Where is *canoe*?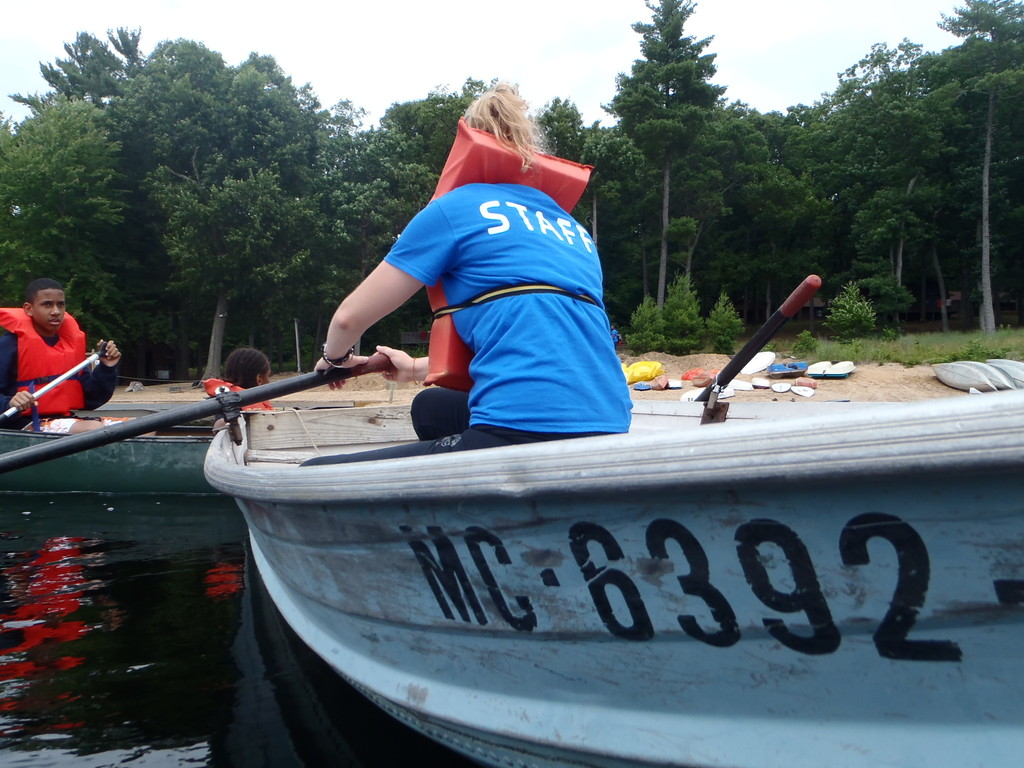
bbox(0, 403, 216, 495).
